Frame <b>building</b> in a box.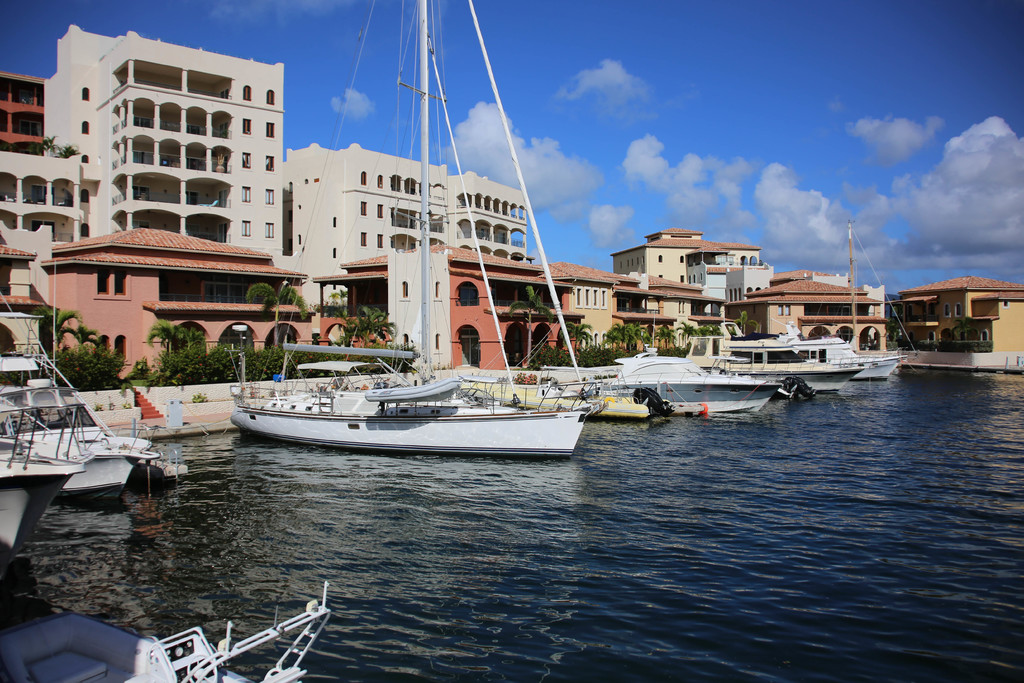
(x1=614, y1=231, x2=754, y2=279).
